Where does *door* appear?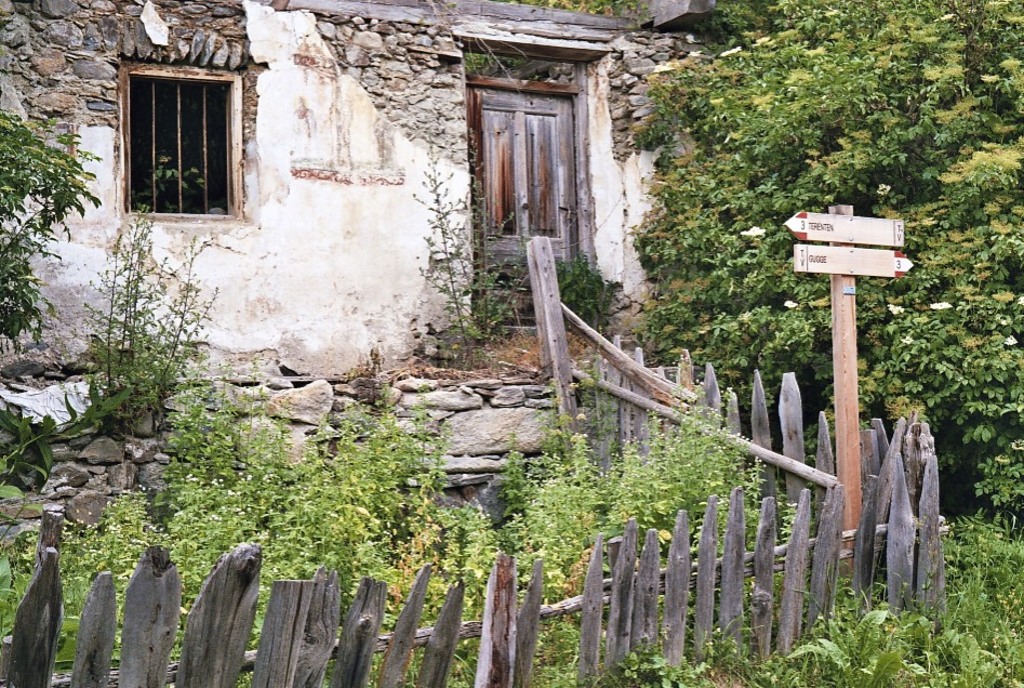
Appears at {"left": 479, "top": 89, "right": 580, "bottom": 263}.
